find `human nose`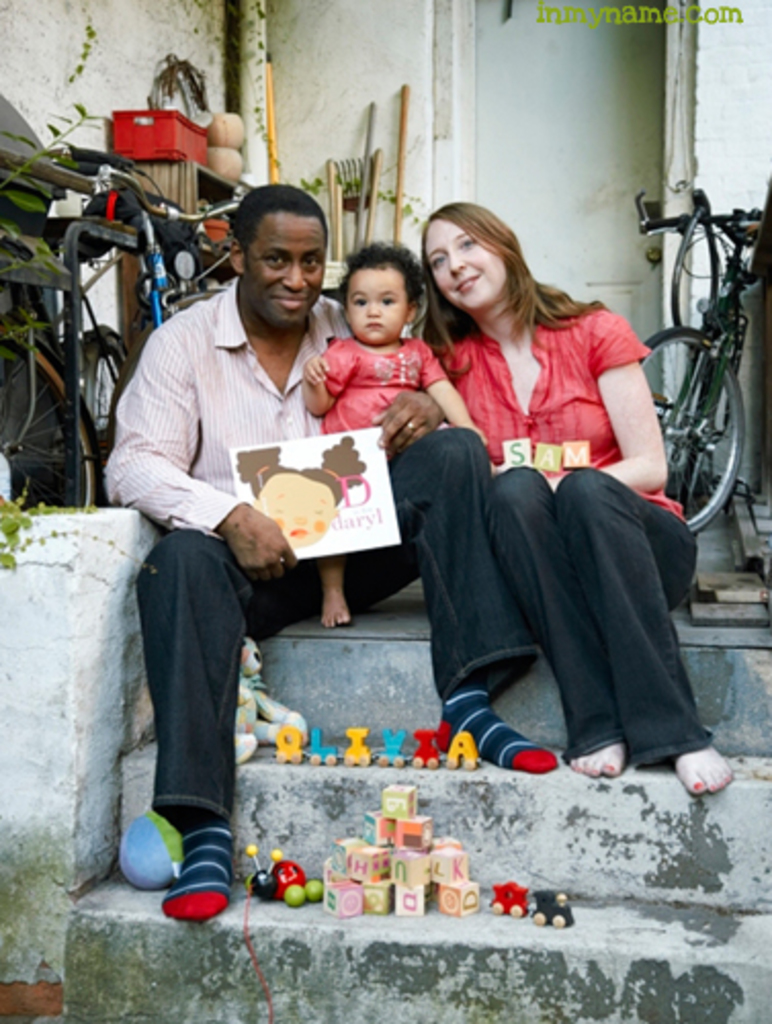
l=281, t=258, r=309, b=289
